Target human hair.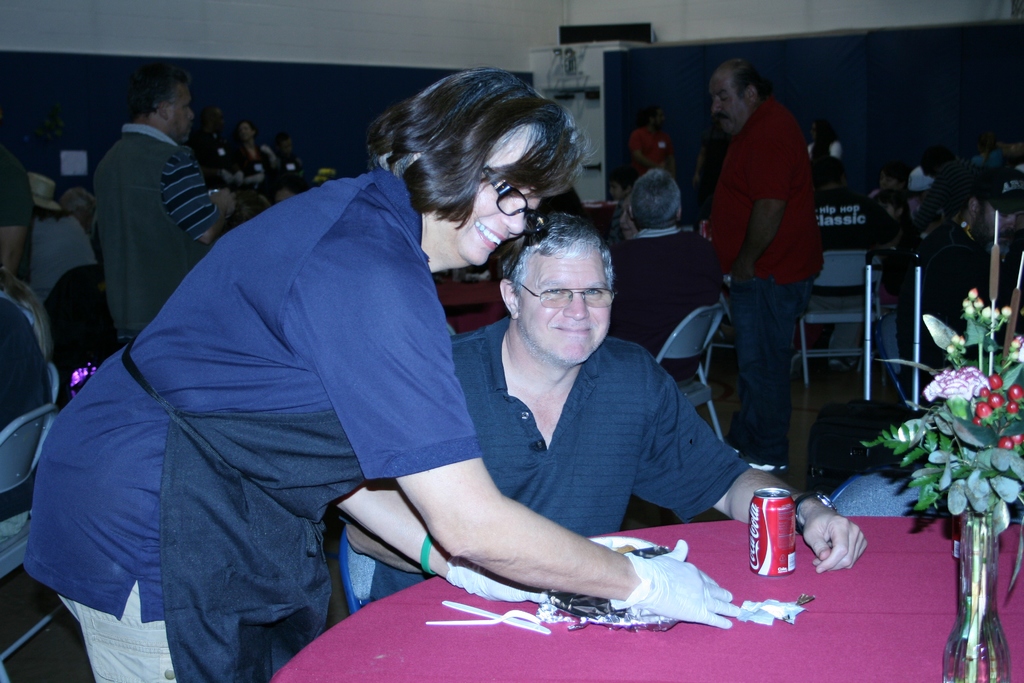
Target region: {"x1": 810, "y1": 120, "x2": 838, "y2": 165}.
